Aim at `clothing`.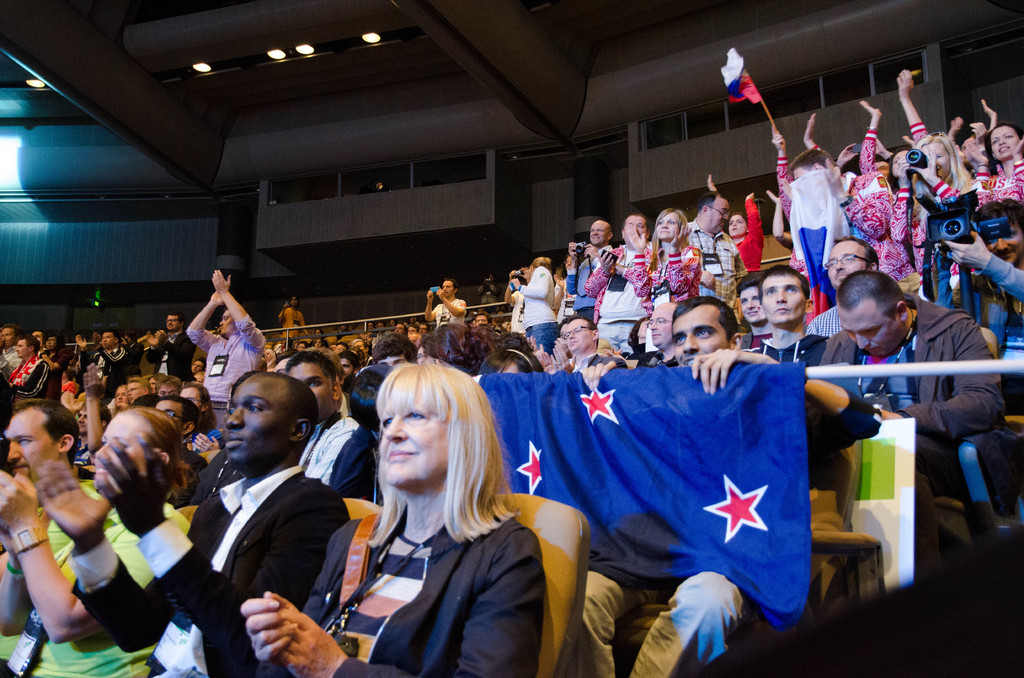
Aimed at left=50, top=343, right=71, bottom=394.
